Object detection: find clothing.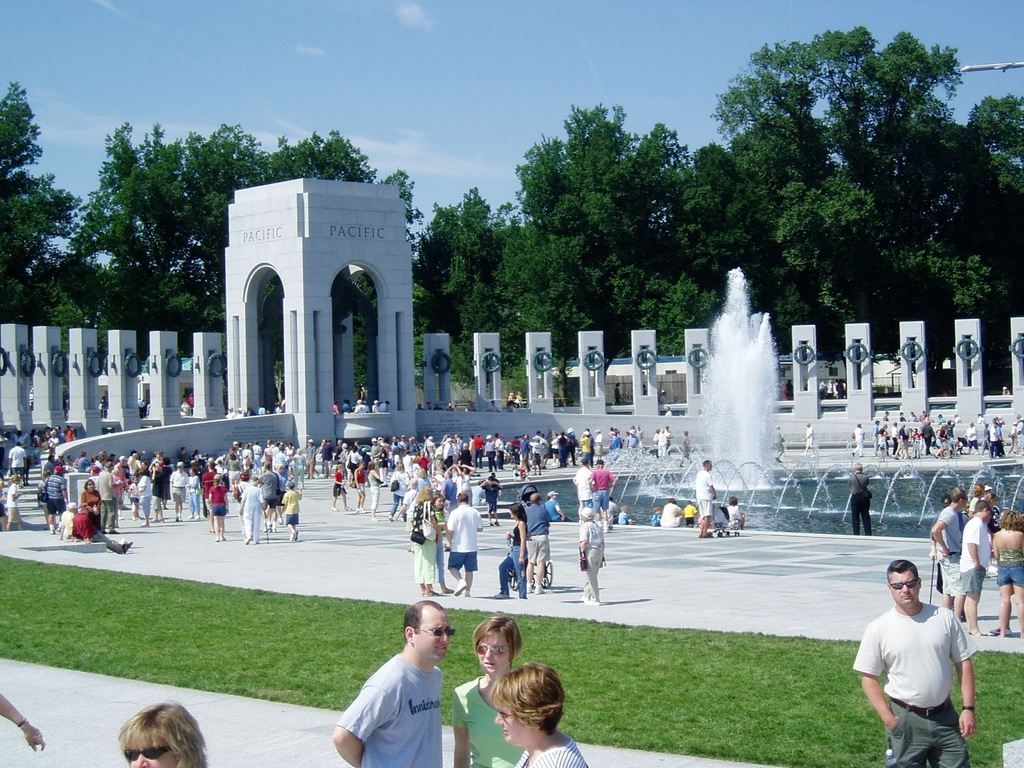
x1=1015 y1=423 x2=1023 y2=438.
